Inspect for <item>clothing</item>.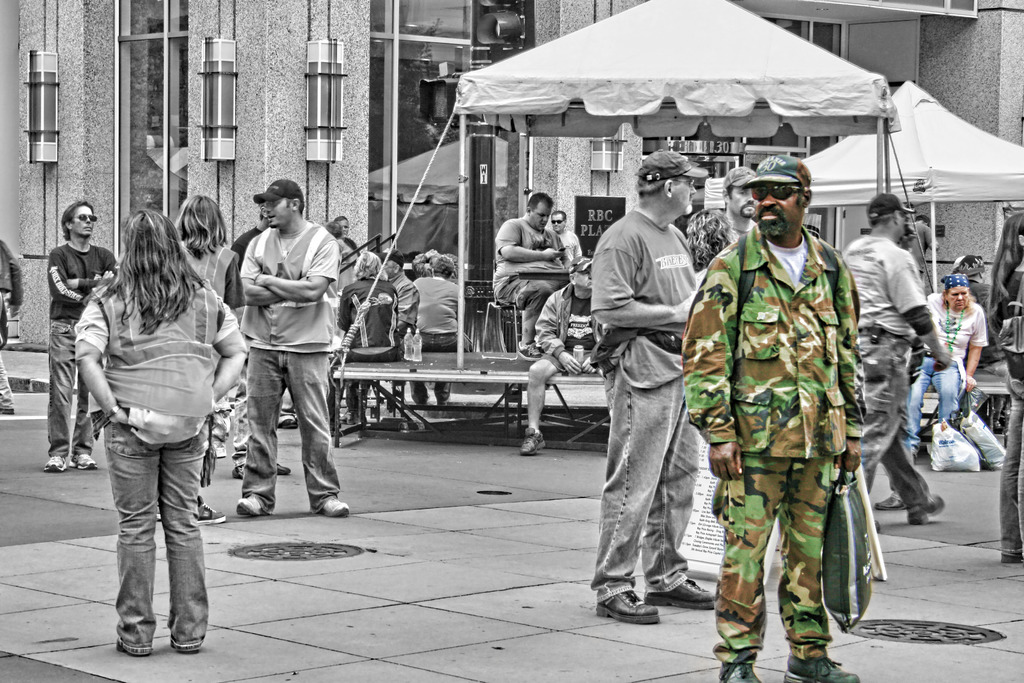
Inspection: locate(225, 227, 258, 461).
